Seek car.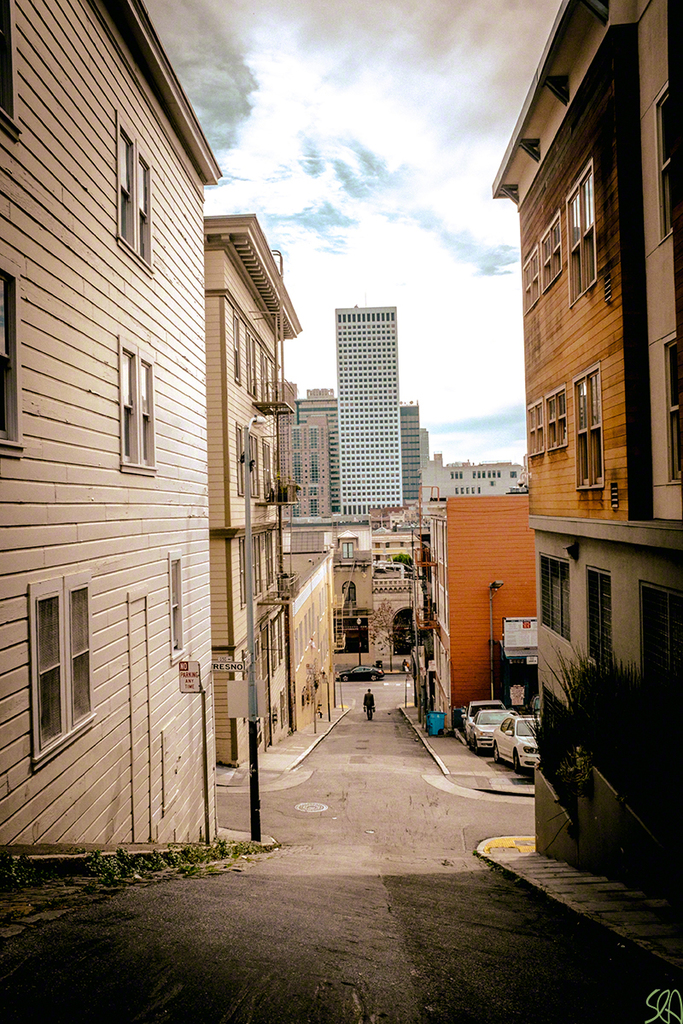
rect(473, 697, 510, 748).
